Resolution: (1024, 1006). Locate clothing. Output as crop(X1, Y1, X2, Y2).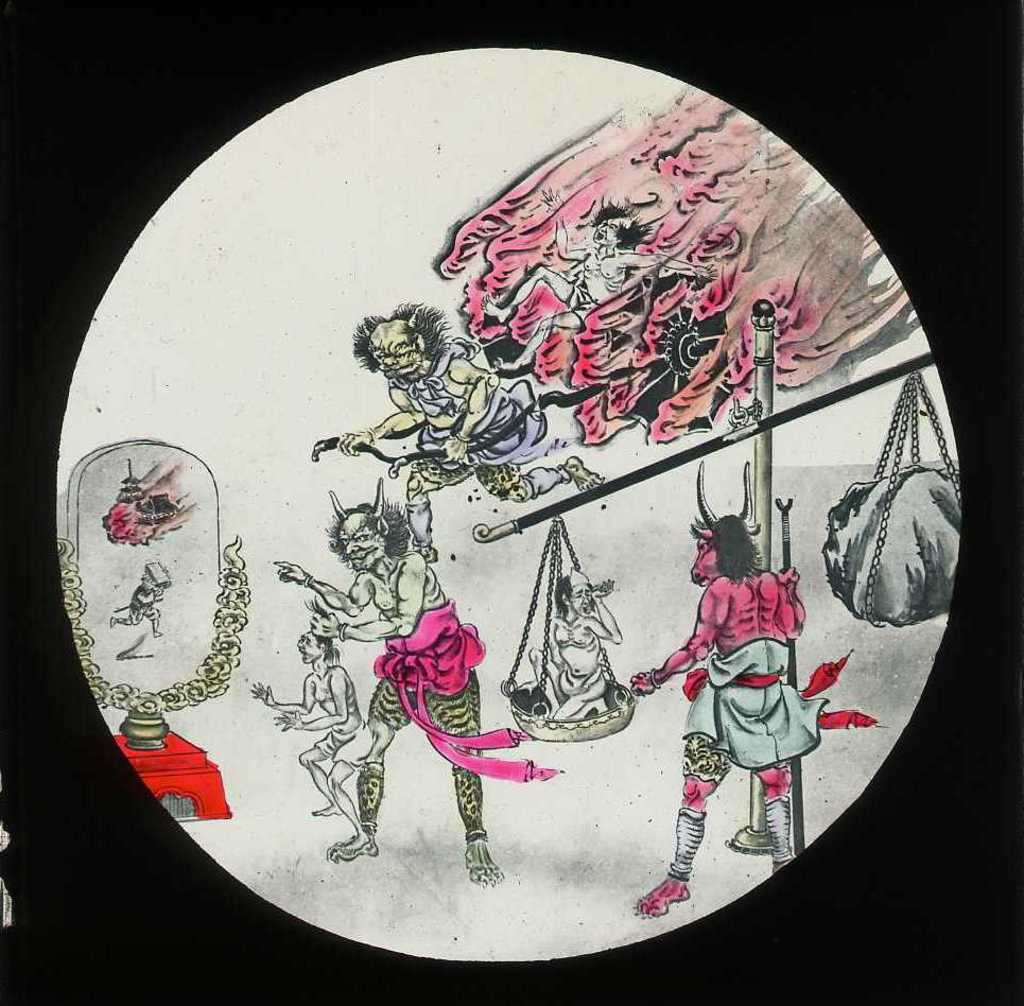
crop(368, 597, 558, 784).
